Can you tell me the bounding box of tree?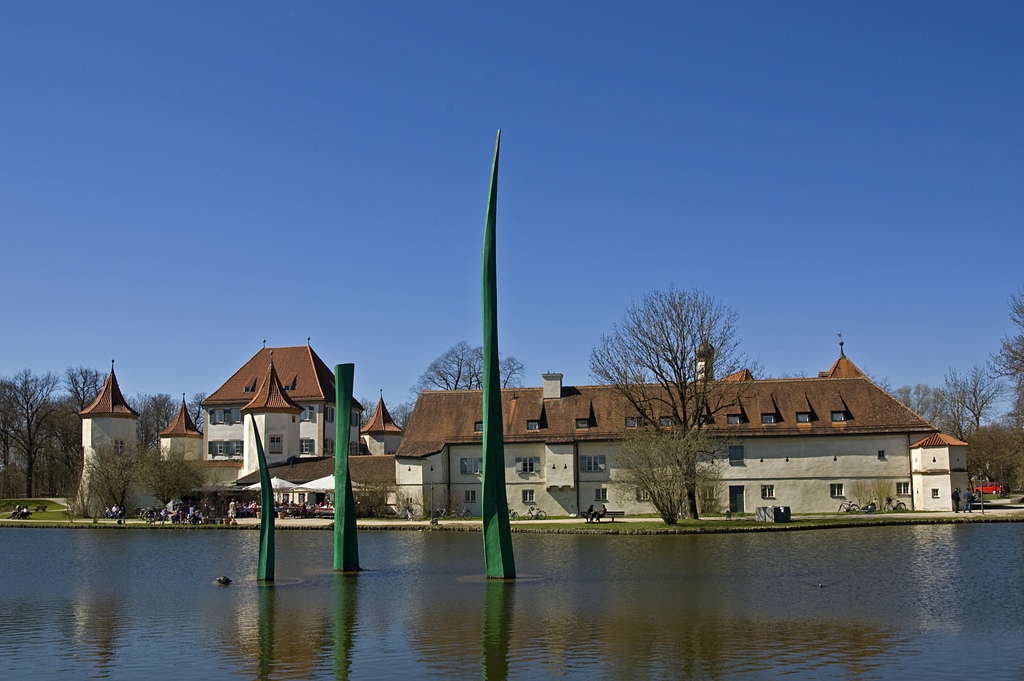
bbox(179, 390, 211, 436).
